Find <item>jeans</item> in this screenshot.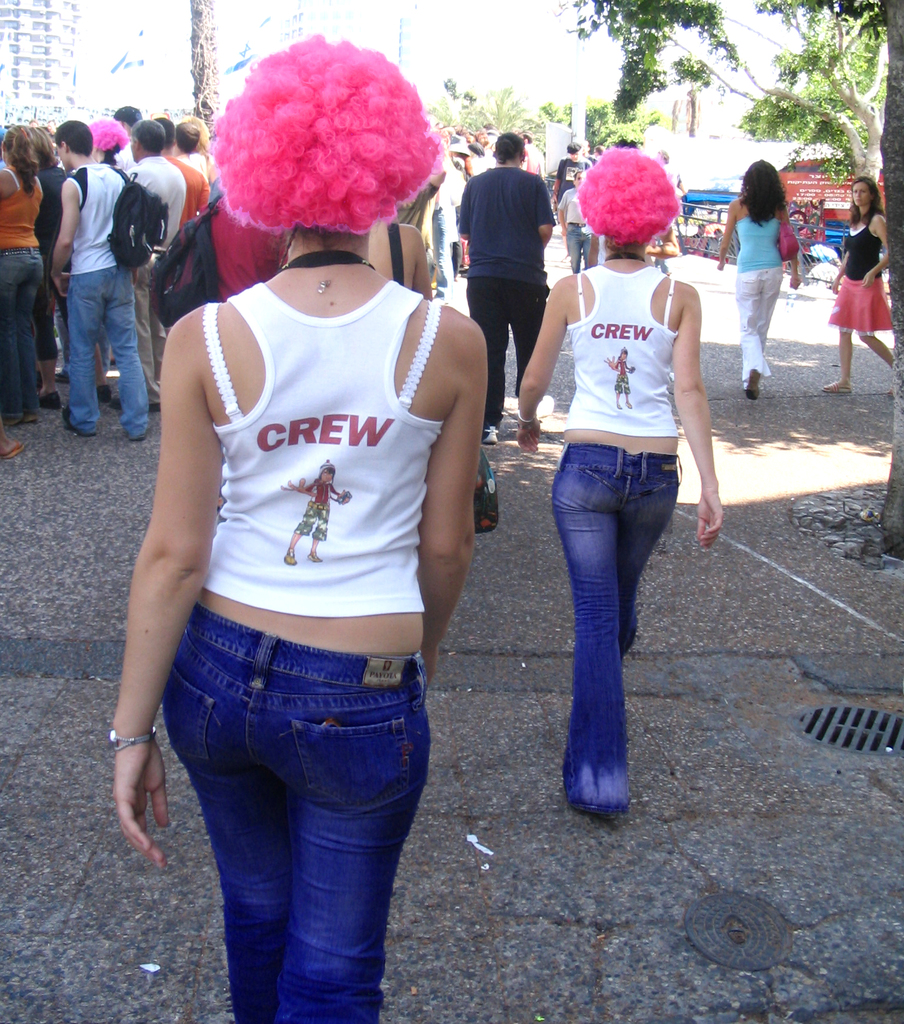
The bounding box for <item>jeans</item> is 0, 252, 40, 409.
